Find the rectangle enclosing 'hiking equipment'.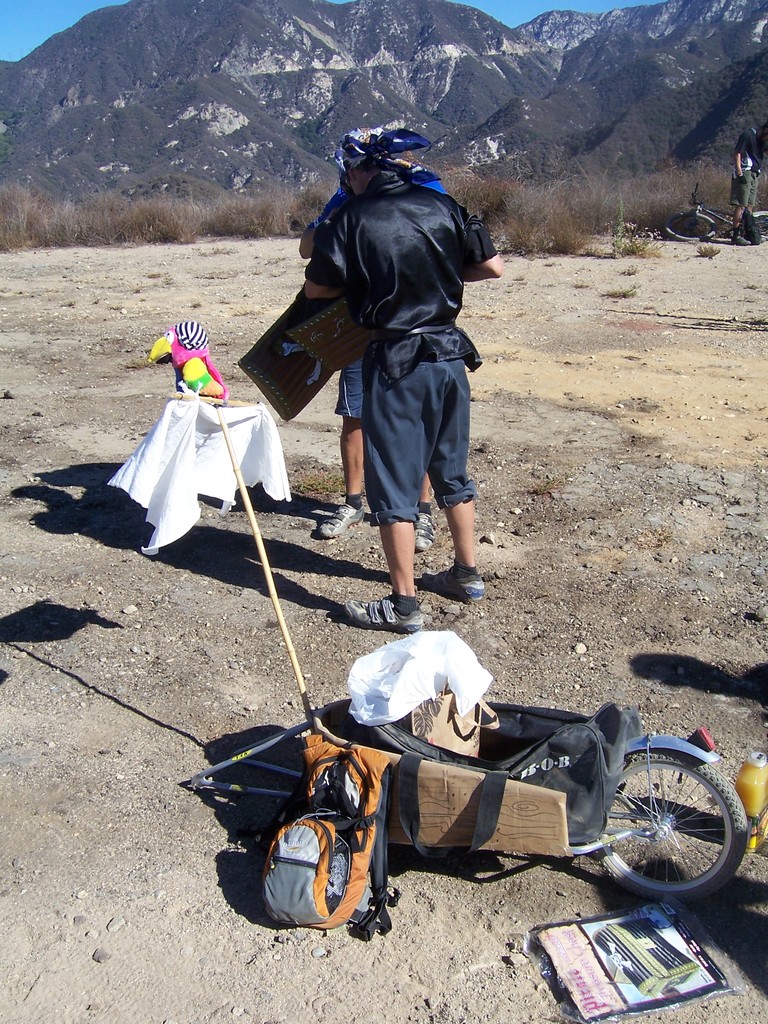
210, 404, 307, 735.
